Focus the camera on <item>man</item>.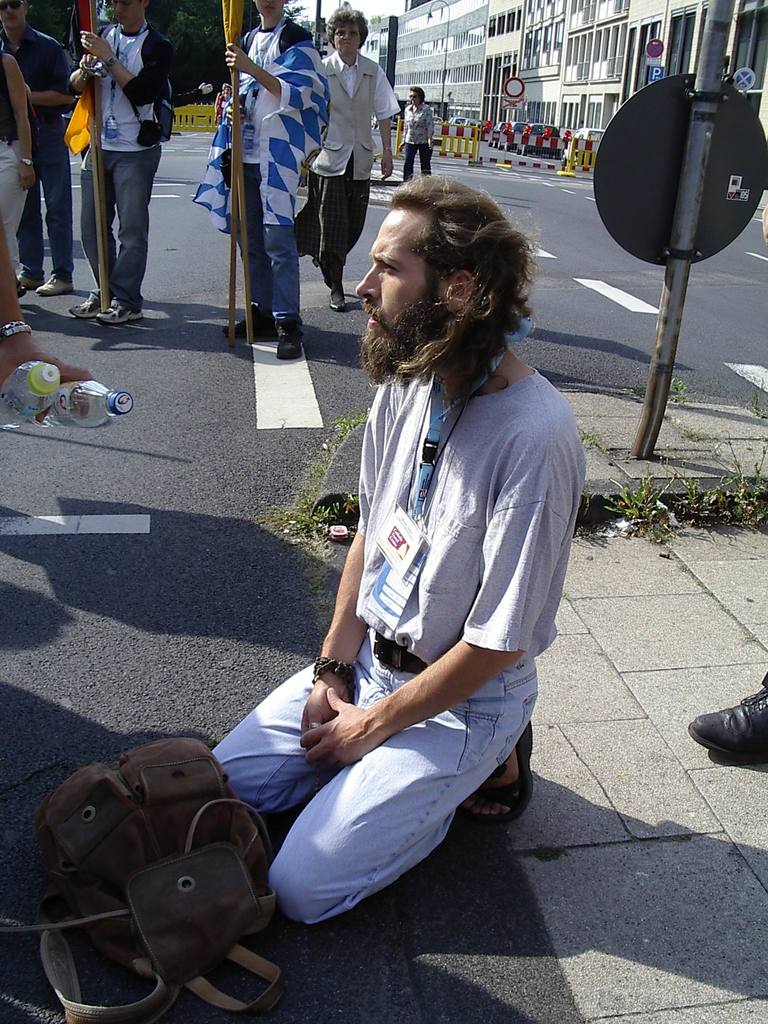
Focus region: bbox(67, 0, 175, 328).
